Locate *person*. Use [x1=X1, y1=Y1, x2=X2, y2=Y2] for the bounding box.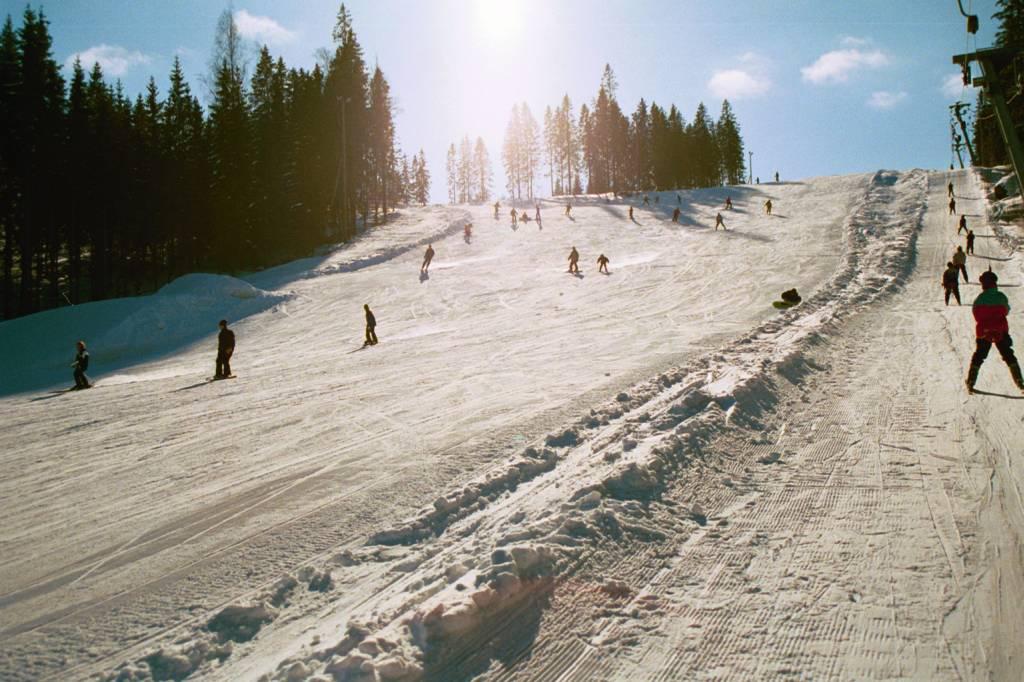
[x1=624, y1=205, x2=632, y2=218].
